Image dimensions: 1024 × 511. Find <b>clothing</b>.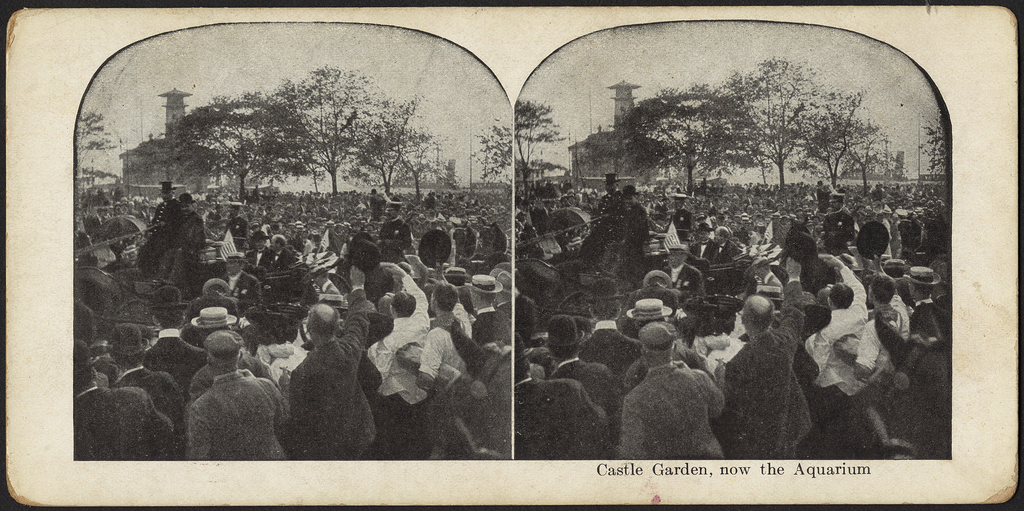
417/302/476/454.
